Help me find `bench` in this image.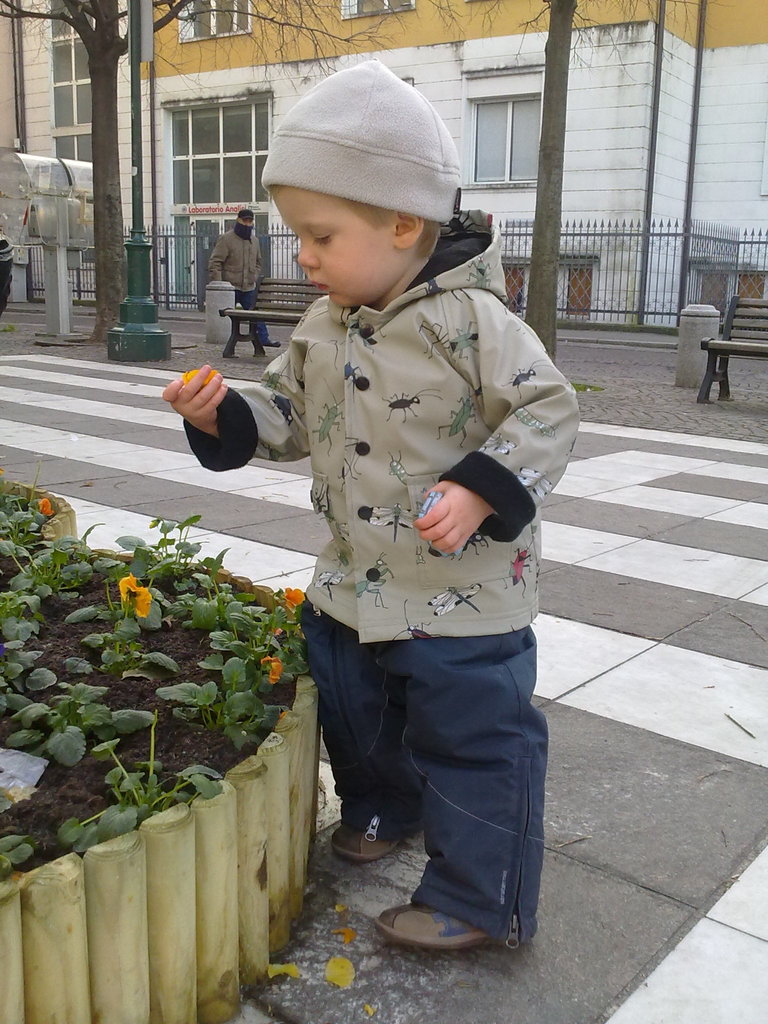
Found it: [x1=219, y1=273, x2=324, y2=357].
